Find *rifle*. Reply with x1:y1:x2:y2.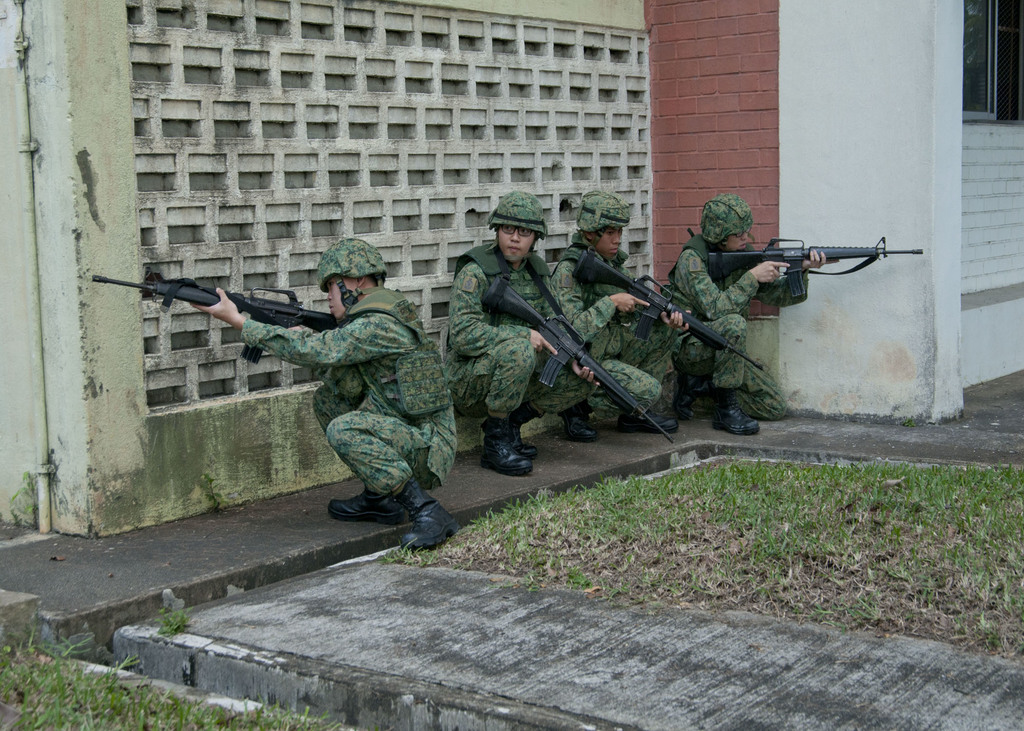
90:274:358:368.
